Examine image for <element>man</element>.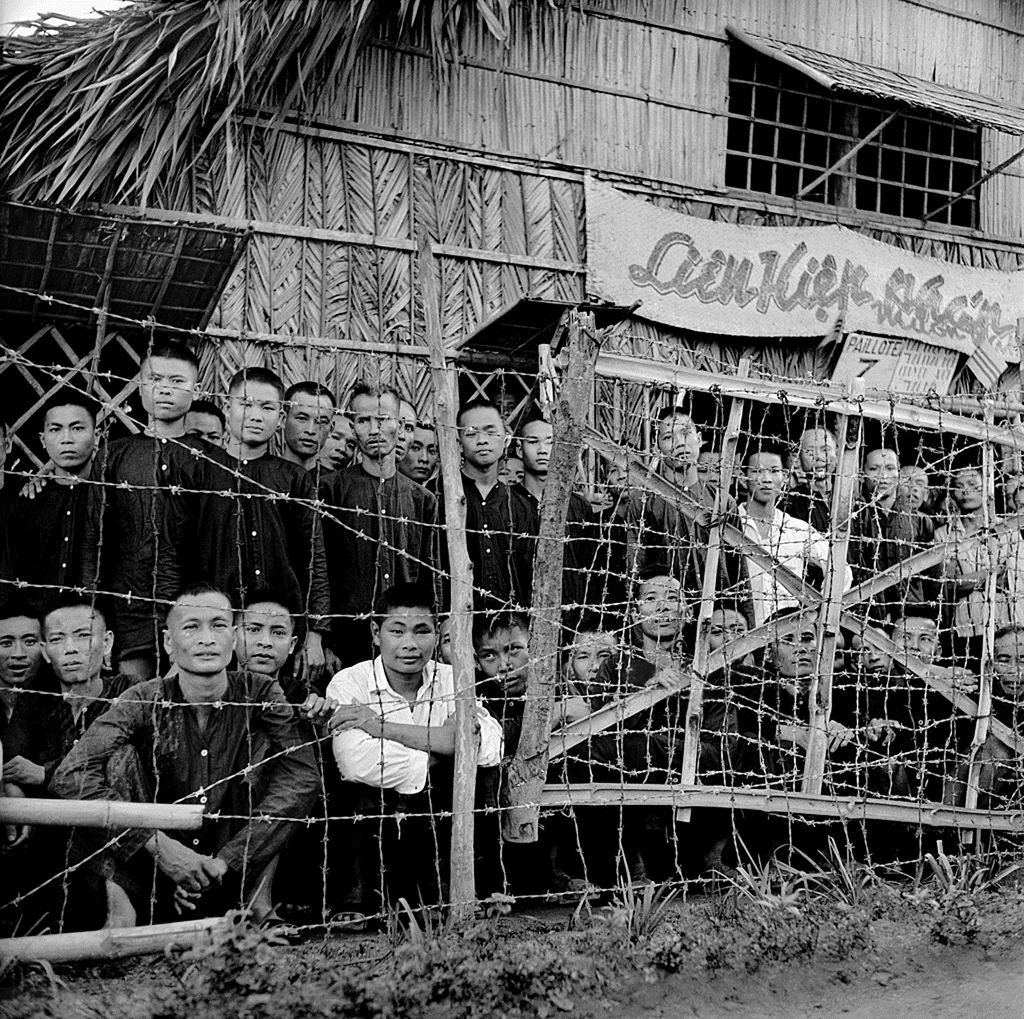
Examination result: (621, 413, 755, 655).
